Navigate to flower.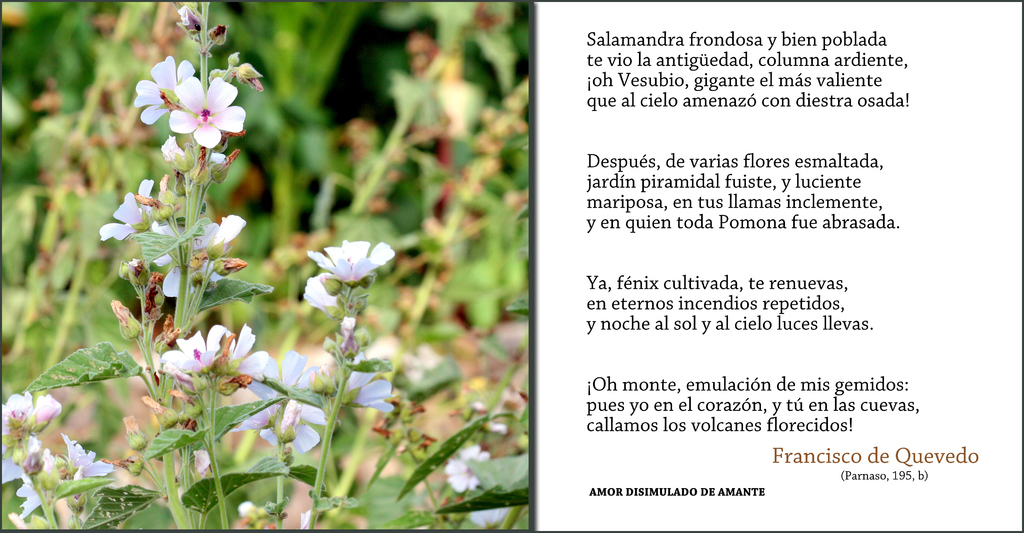
Navigation target: bbox=(211, 211, 252, 248).
